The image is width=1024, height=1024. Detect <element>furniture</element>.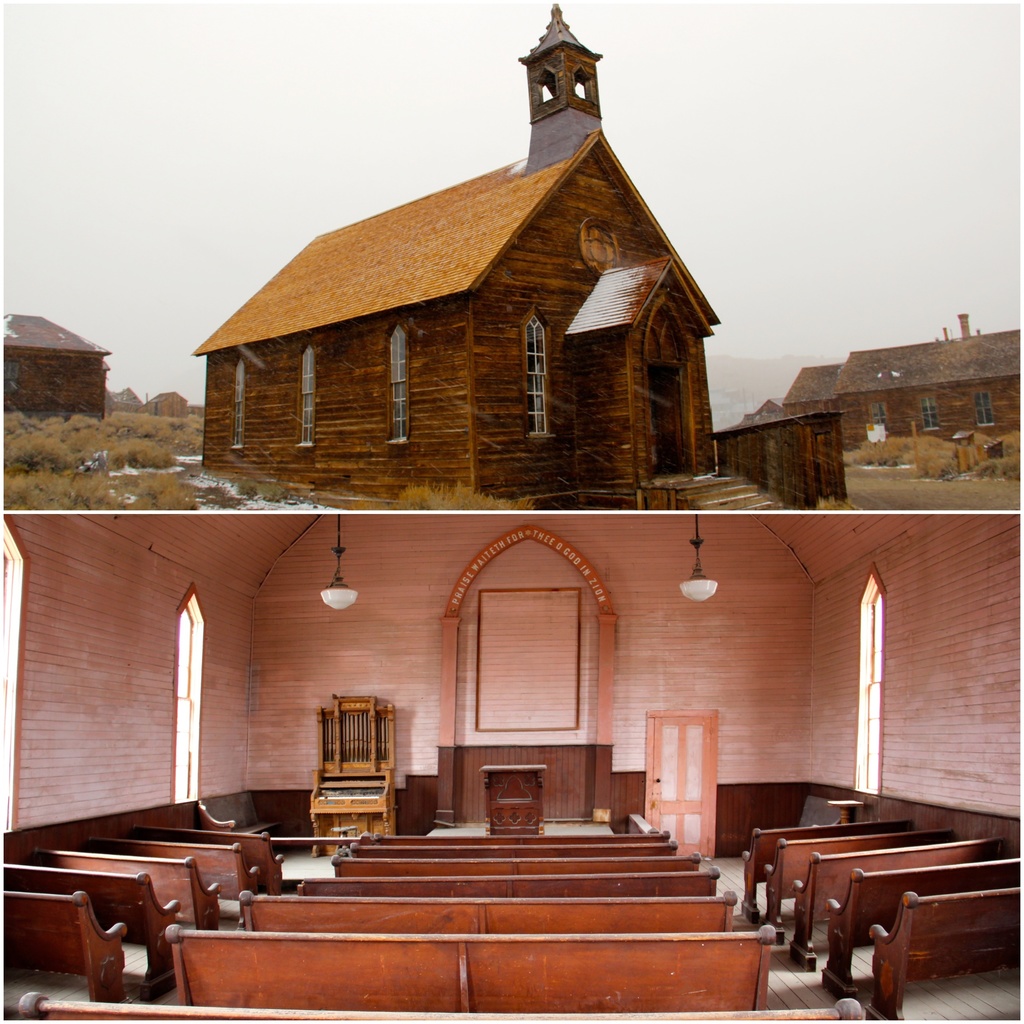
Detection: <bbox>241, 890, 736, 932</bbox>.
